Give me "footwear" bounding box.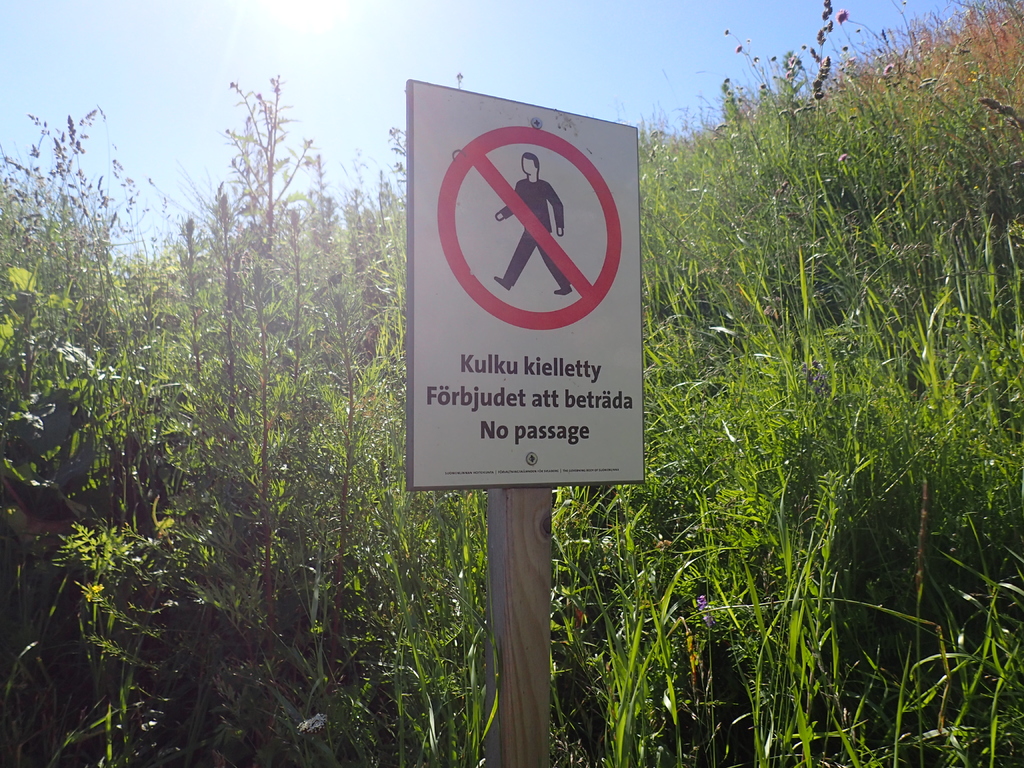
x1=557, y1=282, x2=575, y2=295.
